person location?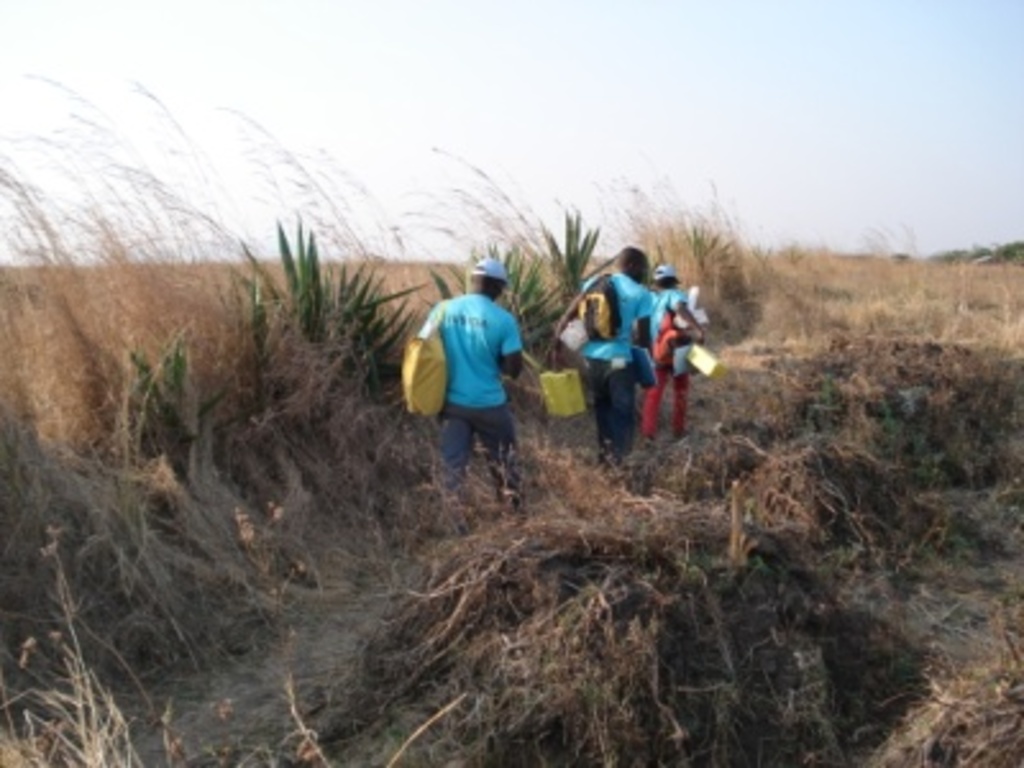
(637,261,709,445)
